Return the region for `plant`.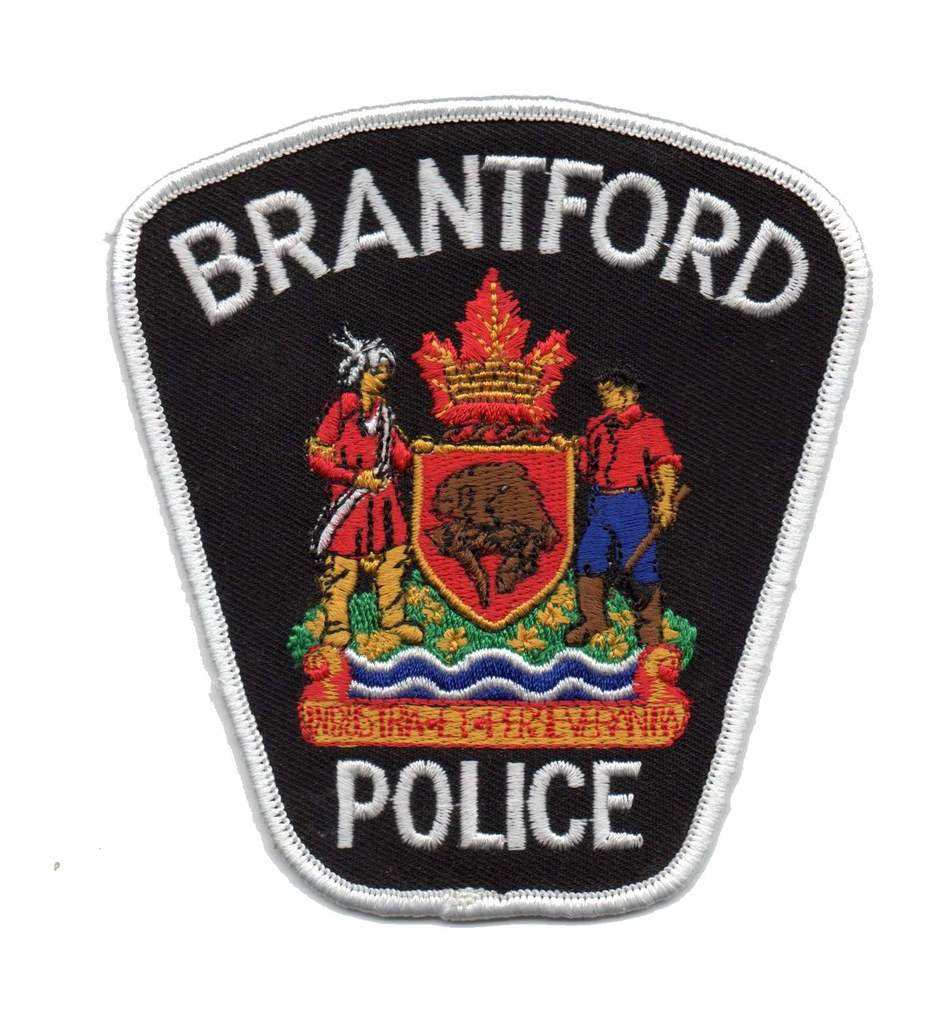
{"left": 543, "top": 584, "right": 578, "bottom": 615}.
